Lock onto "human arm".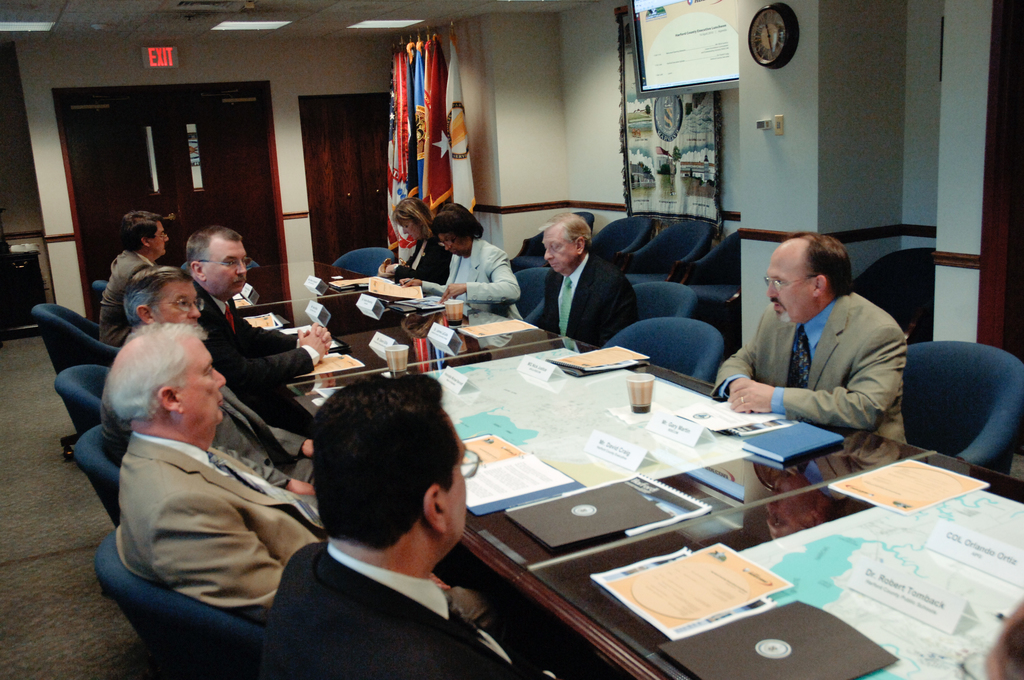
Locked: {"x1": 714, "y1": 341, "x2": 757, "y2": 412}.
